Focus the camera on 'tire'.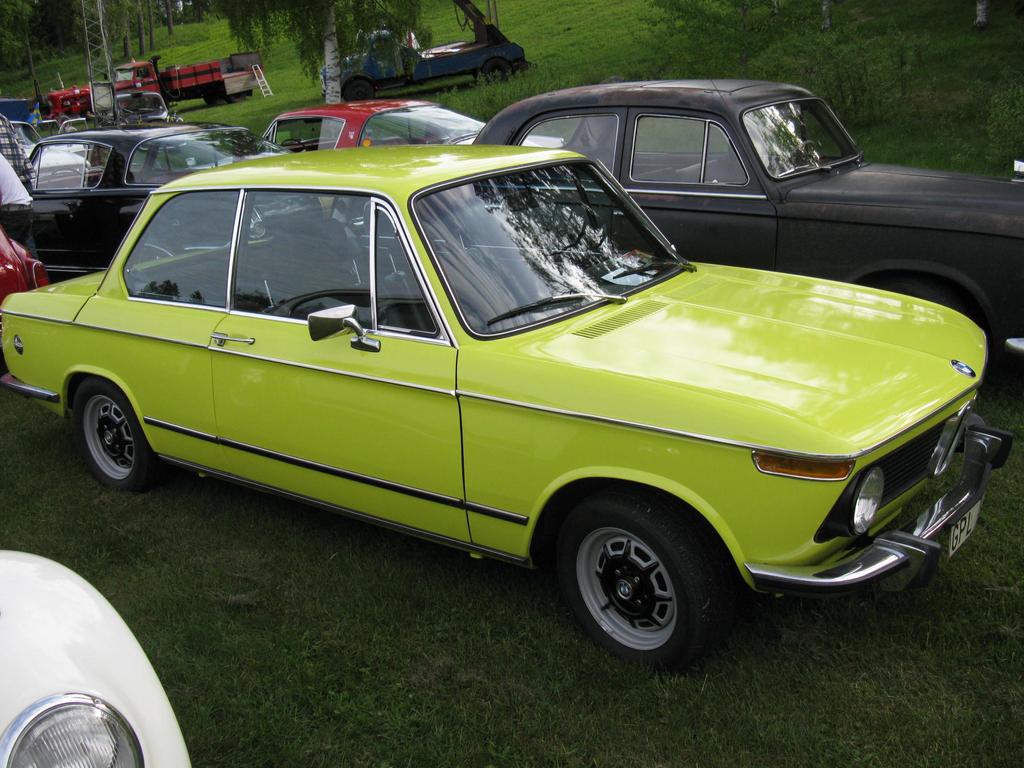
Focus region: {"left": 224, "top": 93, "right": 247, "bottom": 104}.
